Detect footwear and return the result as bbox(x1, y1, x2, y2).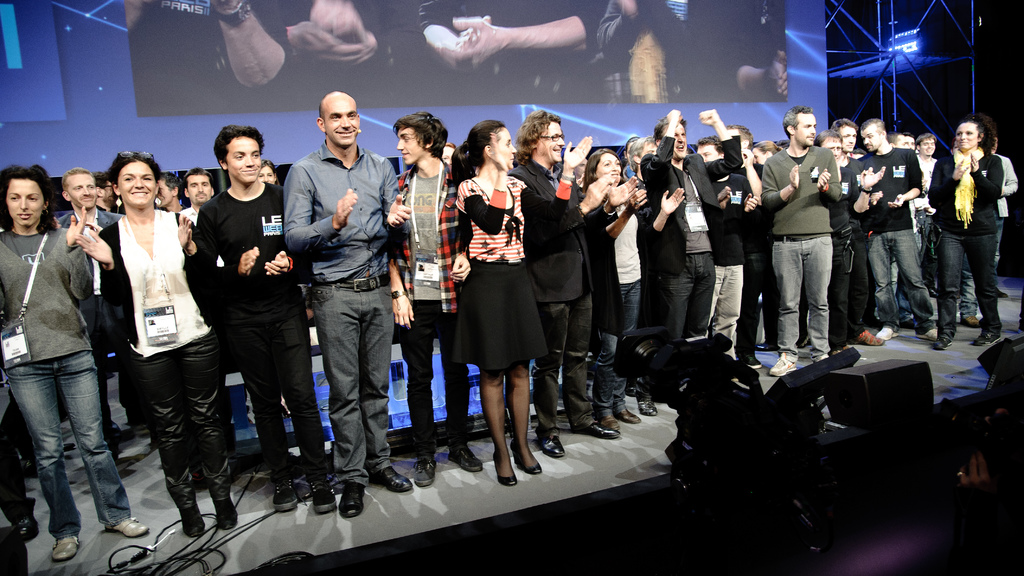
bbox(611, 404, 640, 426).
